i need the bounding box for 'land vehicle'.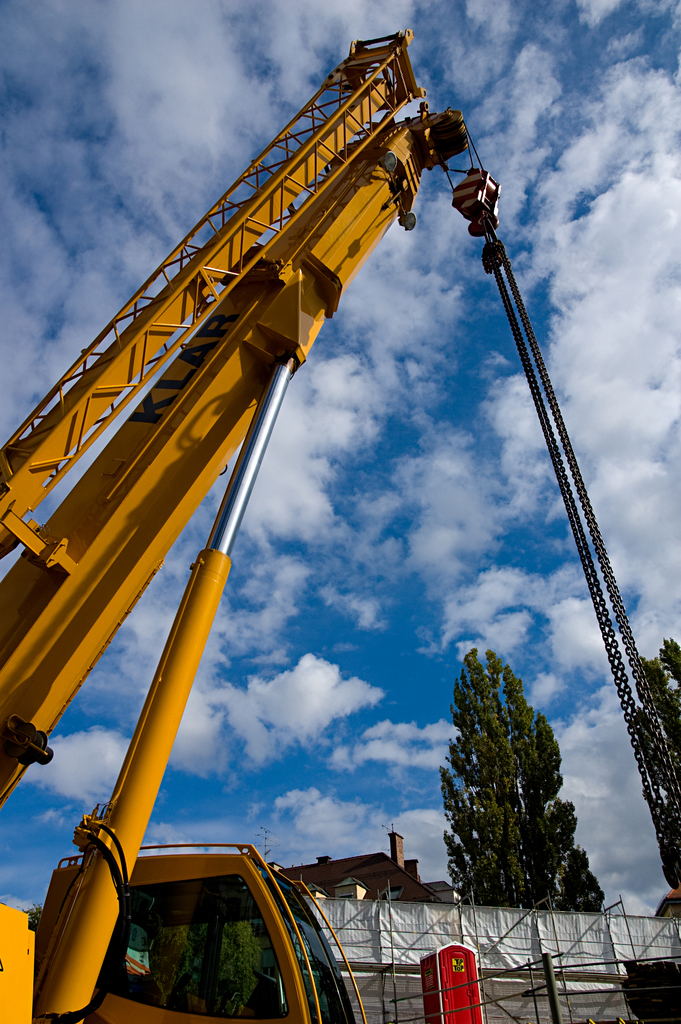
Here it is: rect(0, 26, 680, 1023).
